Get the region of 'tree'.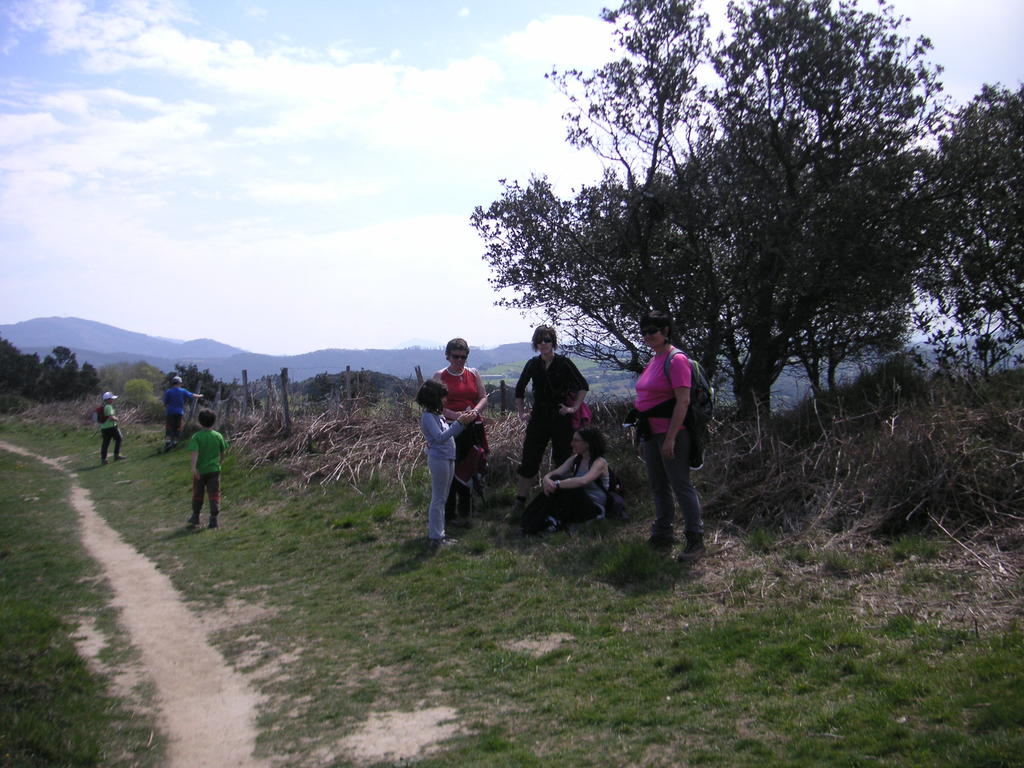
441, 10, 980, 516.
